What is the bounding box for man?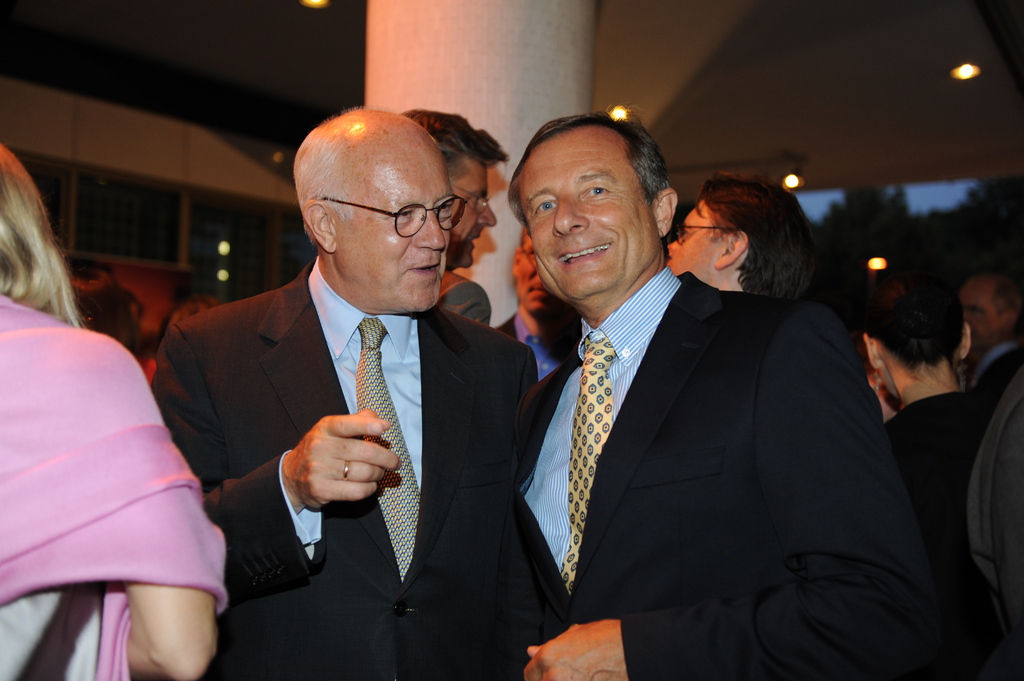
(481,227,601,385).
